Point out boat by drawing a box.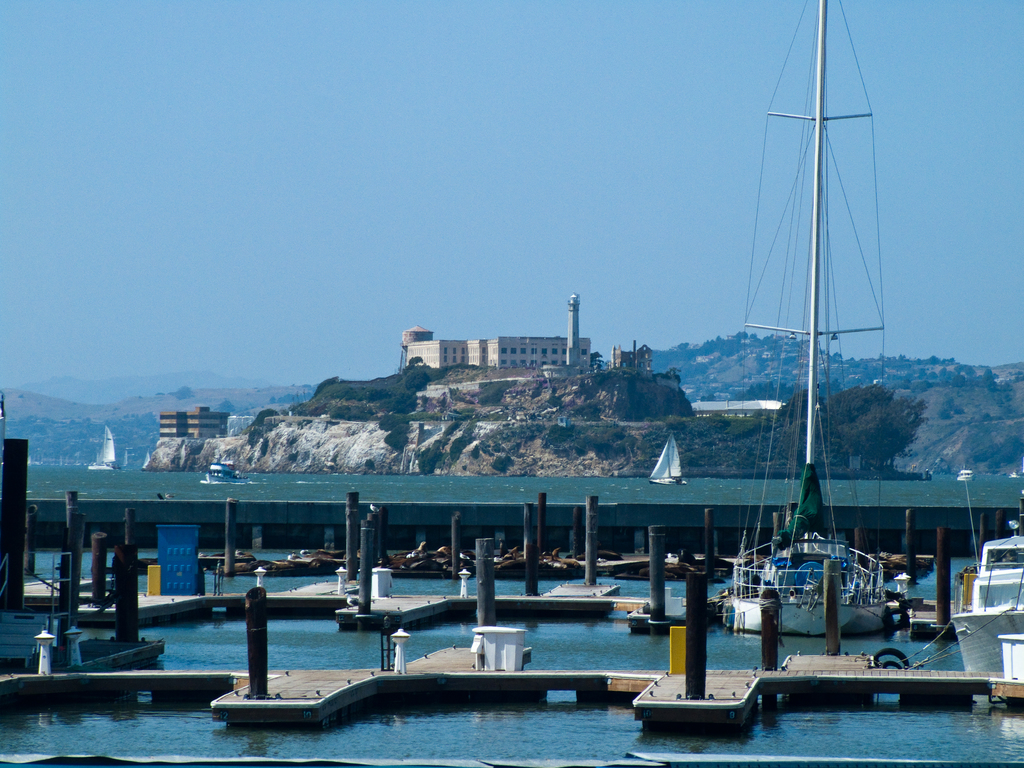
(85, 424, 120, 468).
